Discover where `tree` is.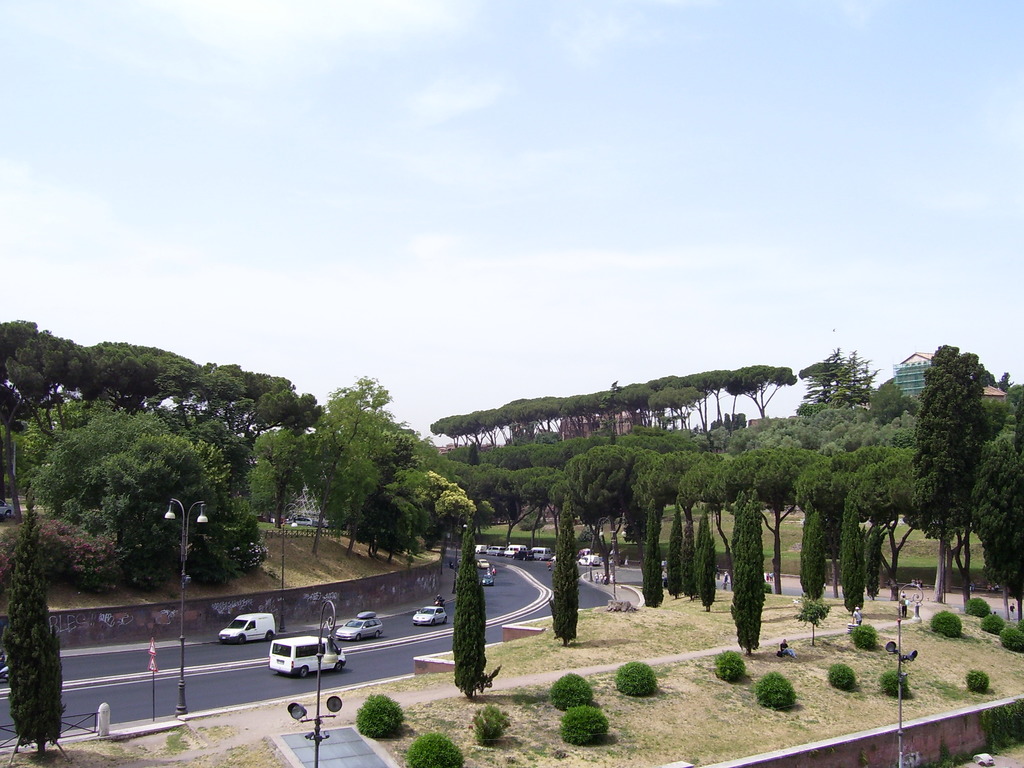
Discovered at x1=638 y1=499 x2=665 y2=609.
